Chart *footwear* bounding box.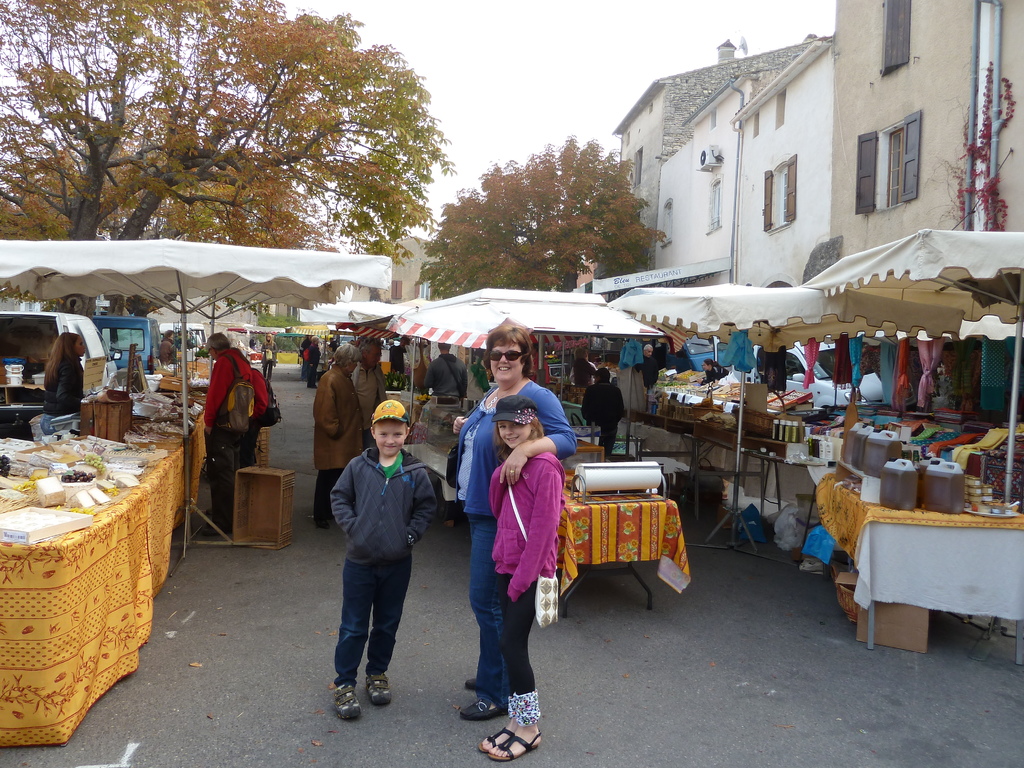
Charted: 465:678:478:691.
